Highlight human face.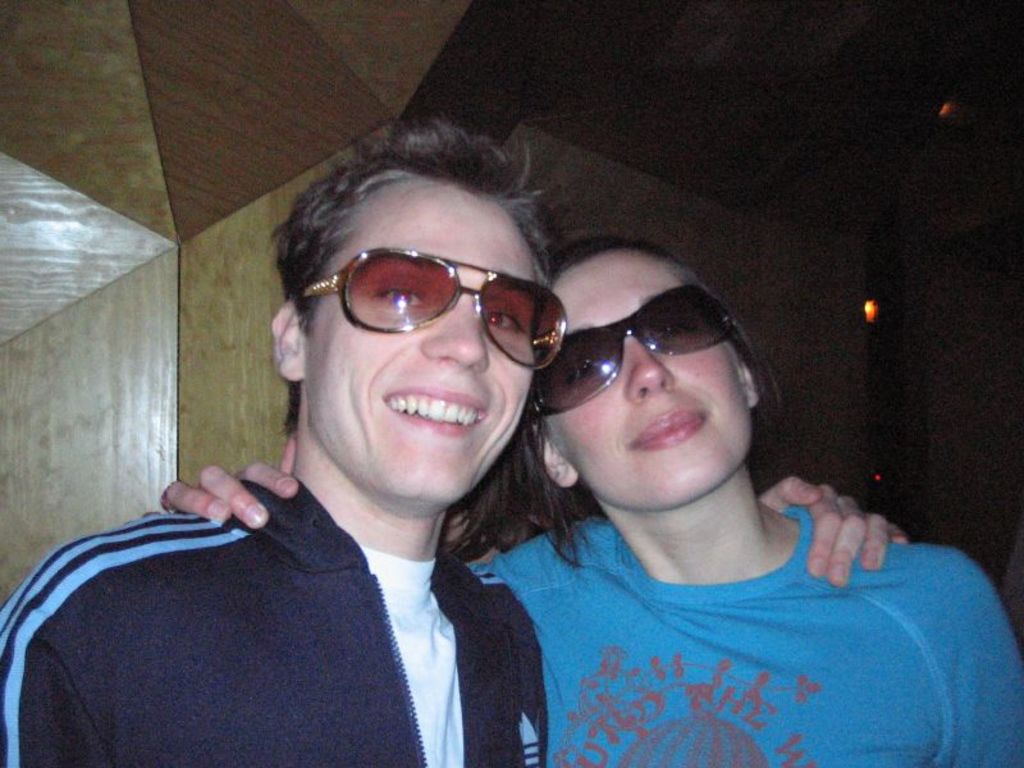
Highlighted region: 538, 250, 751, 511.
